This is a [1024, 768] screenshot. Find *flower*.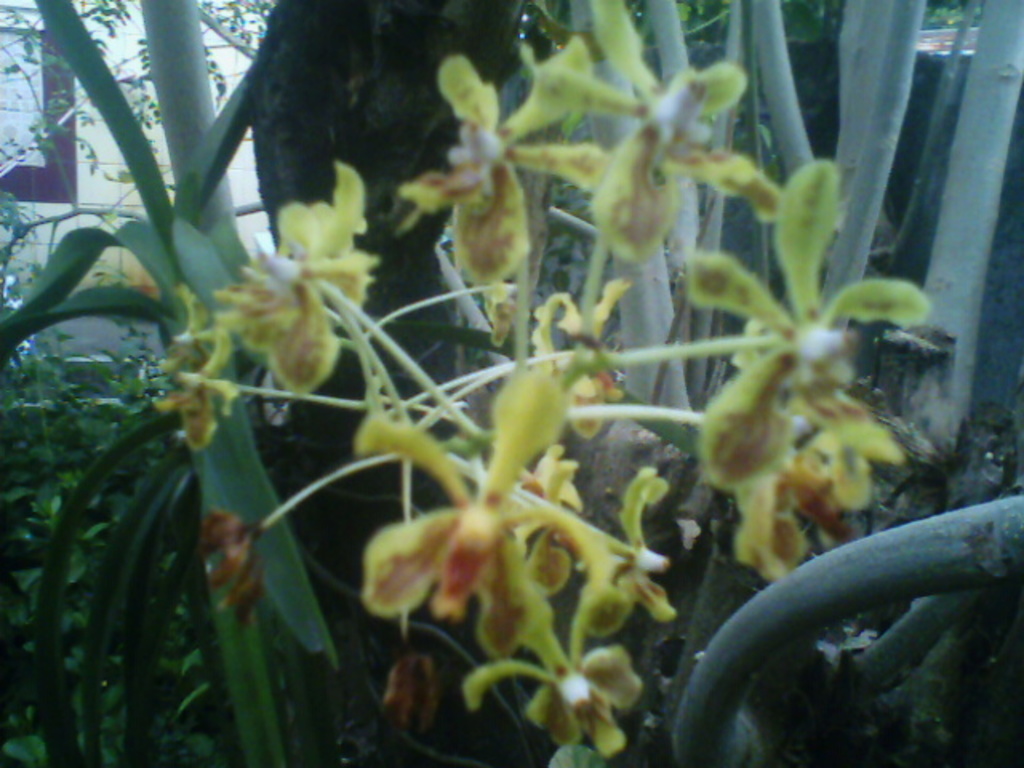
Bounding box: [594, 0, 782, 264].
